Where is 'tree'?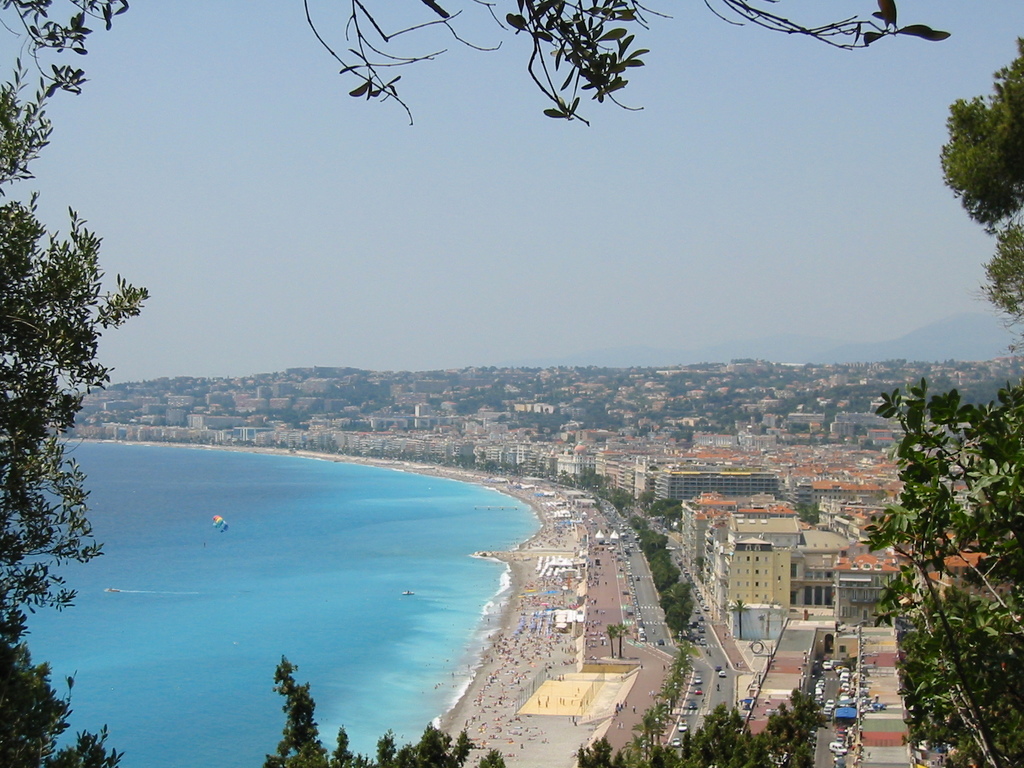
bbox=(655, 499, 670, 513).
